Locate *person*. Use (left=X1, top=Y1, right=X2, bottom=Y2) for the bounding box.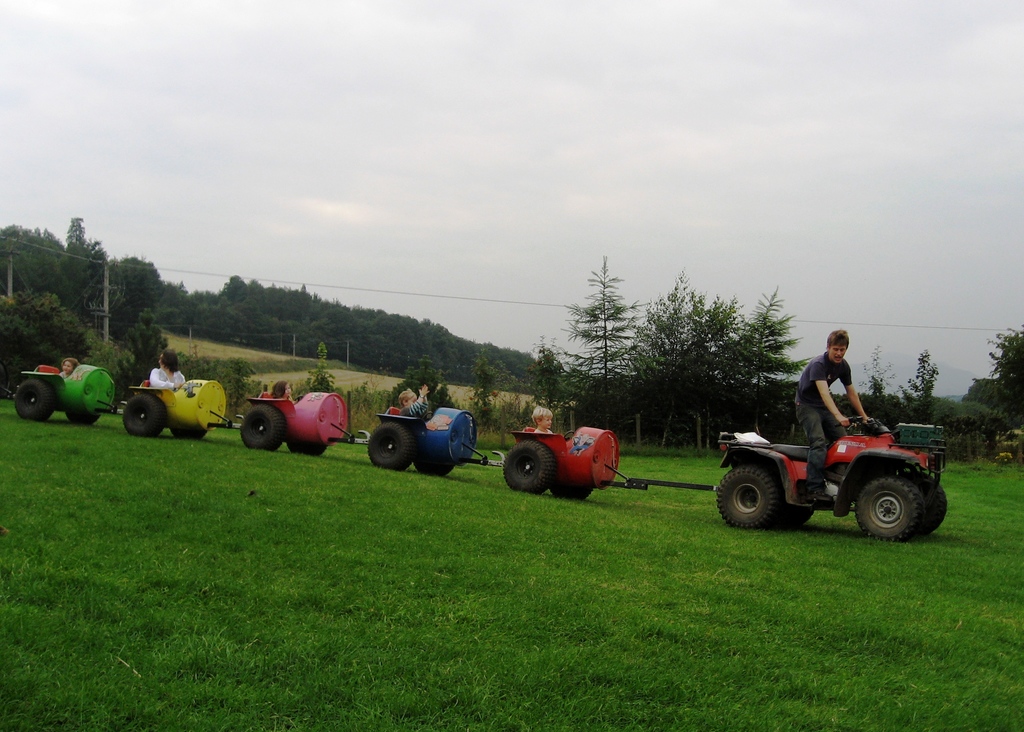
(left=399, top=382, right=433, bottom=417).
